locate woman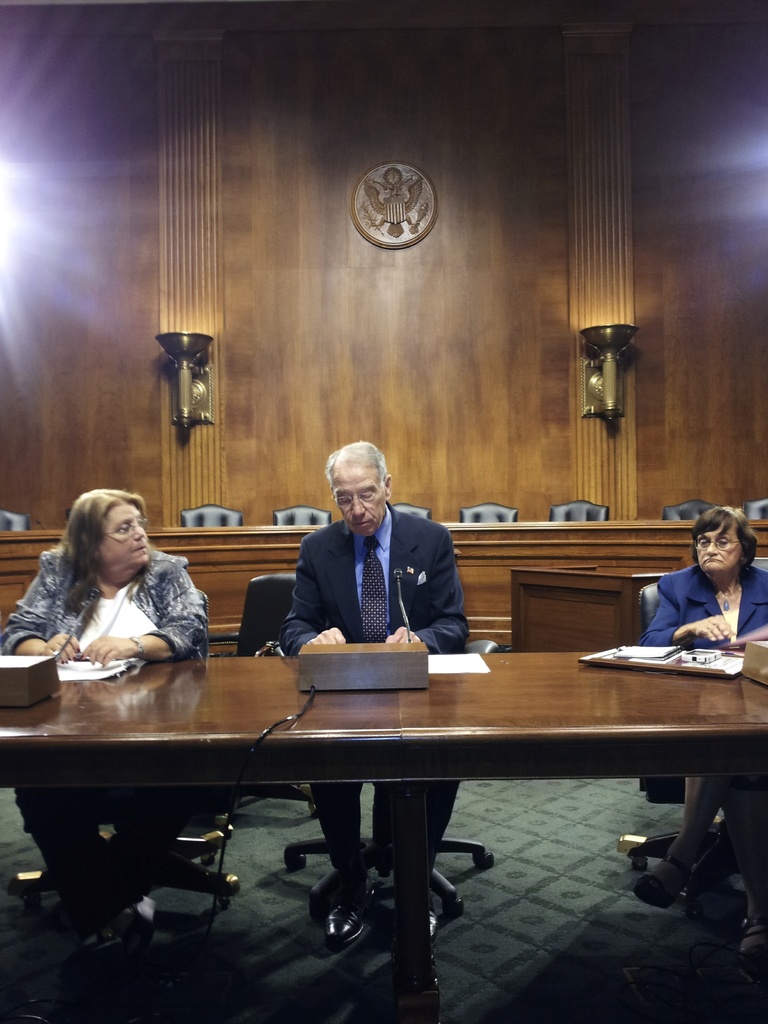
rect(0, 484, 207, 958)
